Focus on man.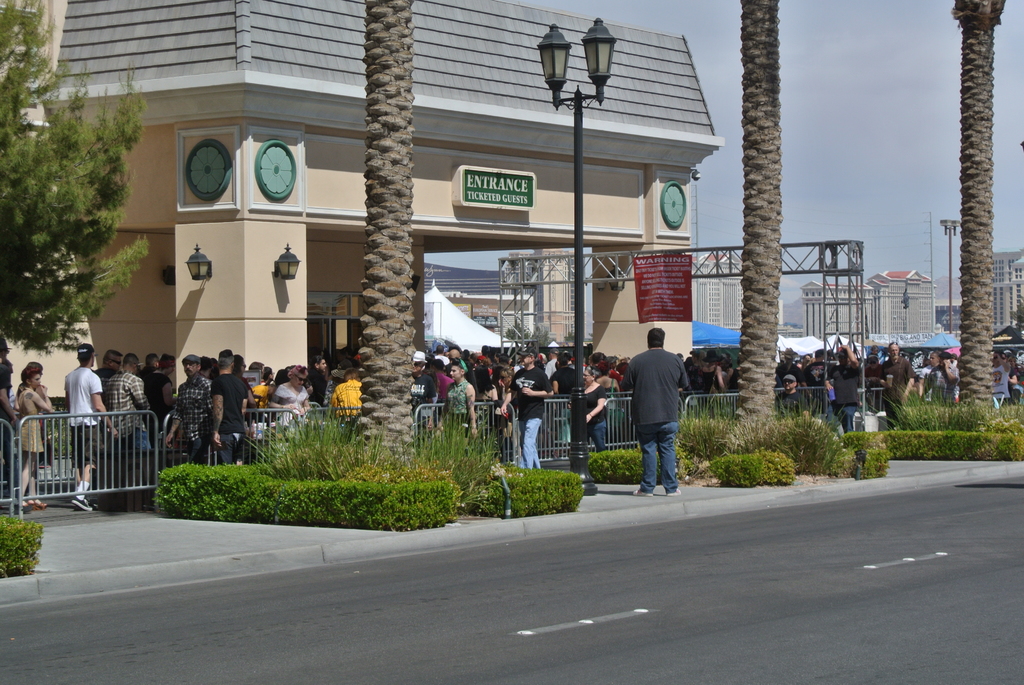
Focused at bbox=(878, 343, 915, 429).
